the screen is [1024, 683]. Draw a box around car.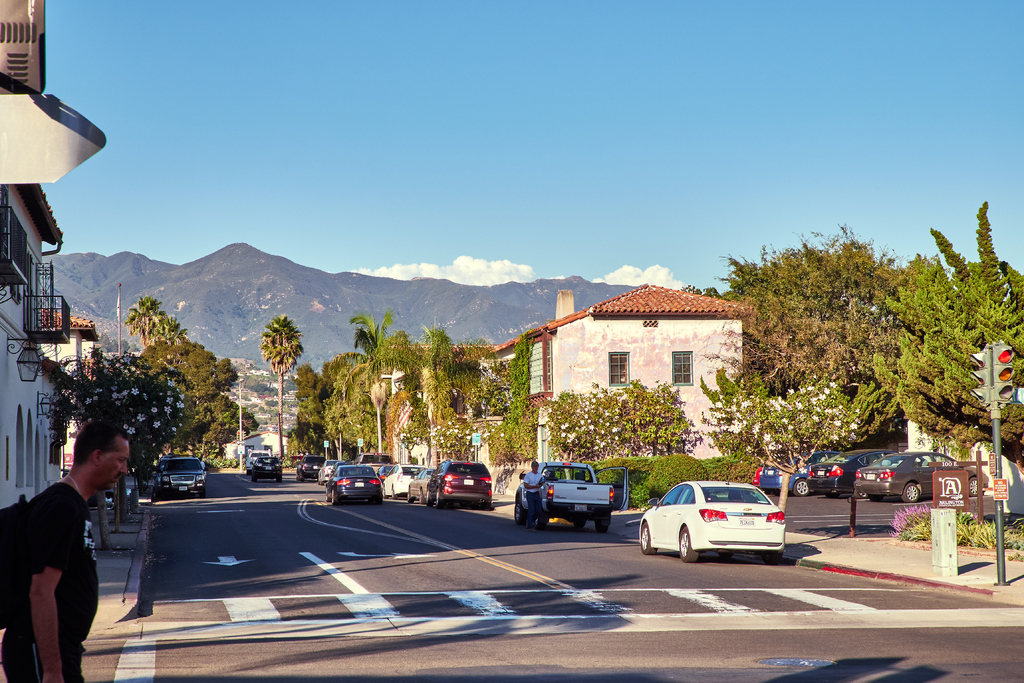
[805, 450, 910, 498].
